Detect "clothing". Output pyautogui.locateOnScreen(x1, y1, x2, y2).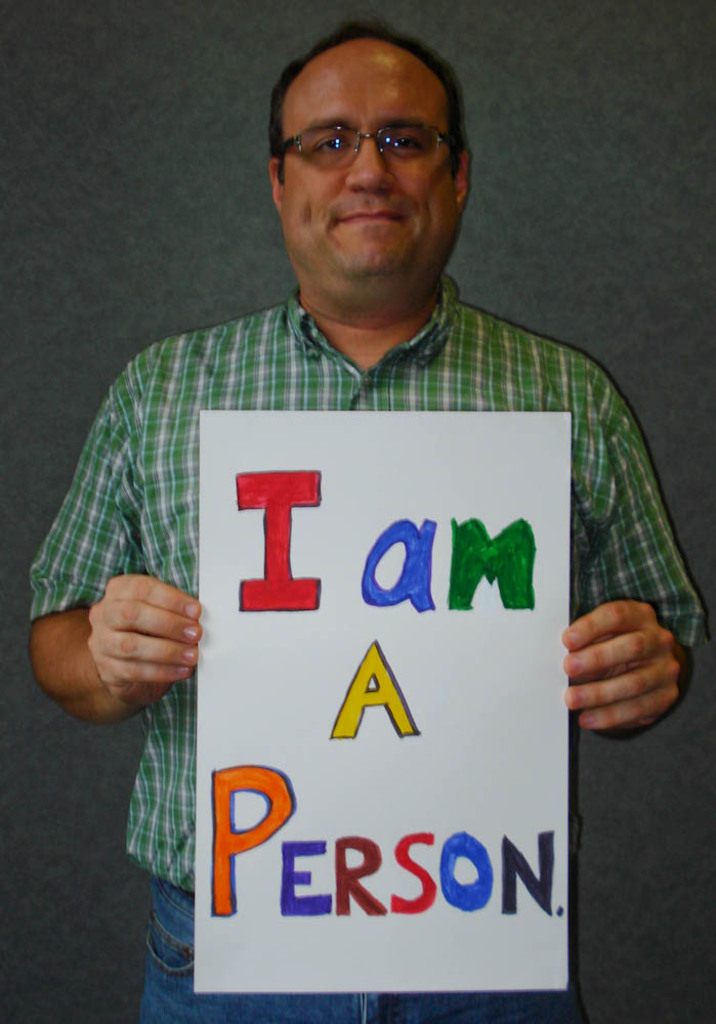
pyautogui.locateOnScreen(78, 245, 658, 992).
